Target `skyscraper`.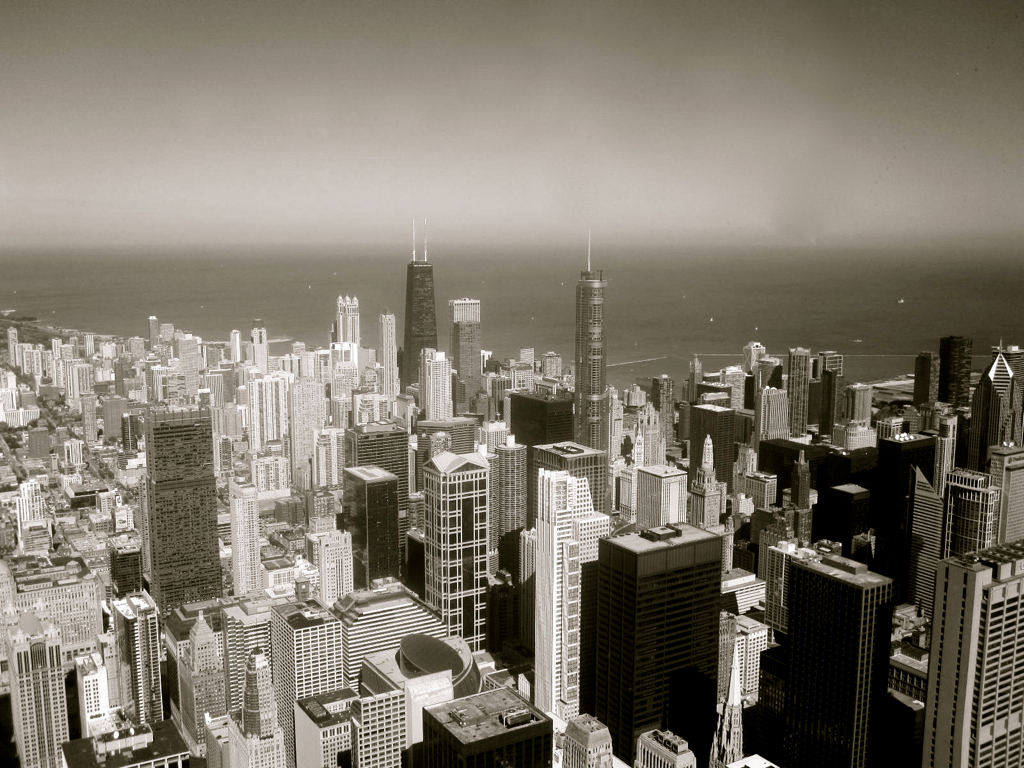
Target region: [x1=429, y1=445, x2=496, y2=653].
